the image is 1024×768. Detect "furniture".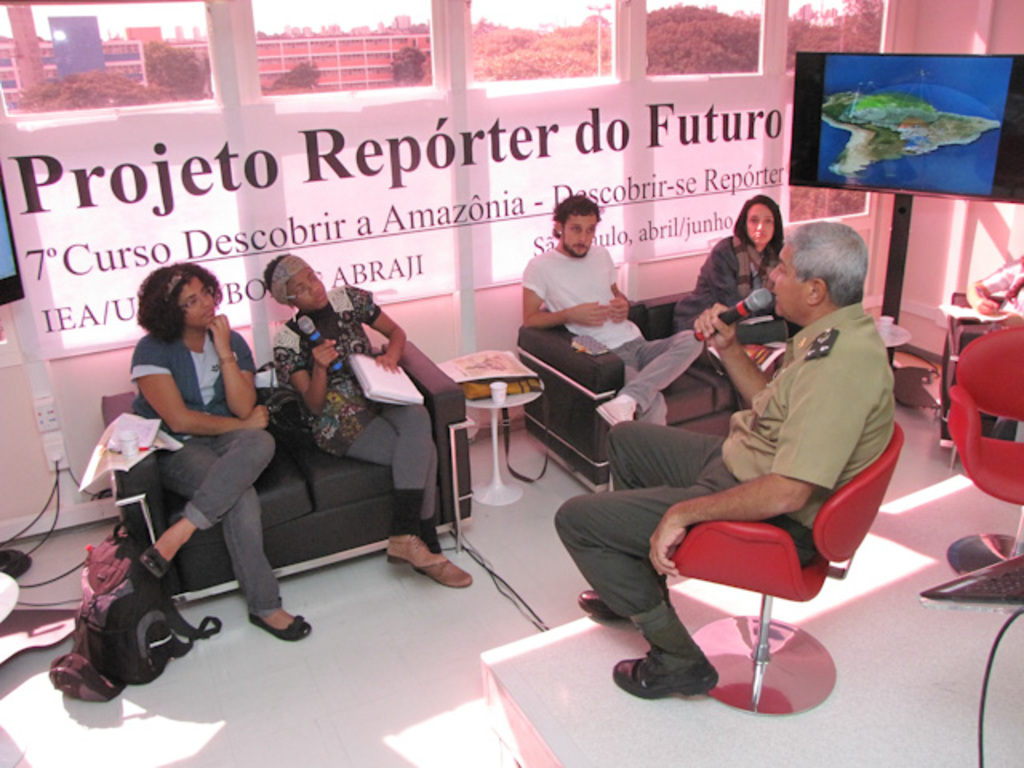
Detection: <region>947, 326, 1022, 576</region>.
